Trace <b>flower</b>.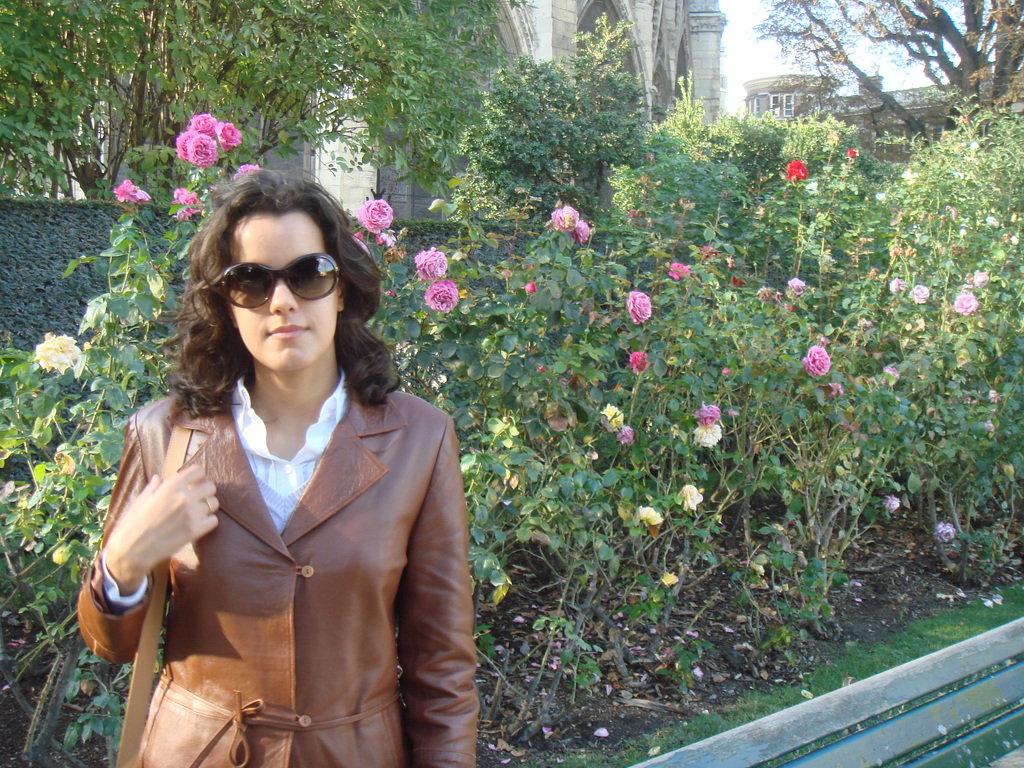
Traced to 880:495:902:511.
